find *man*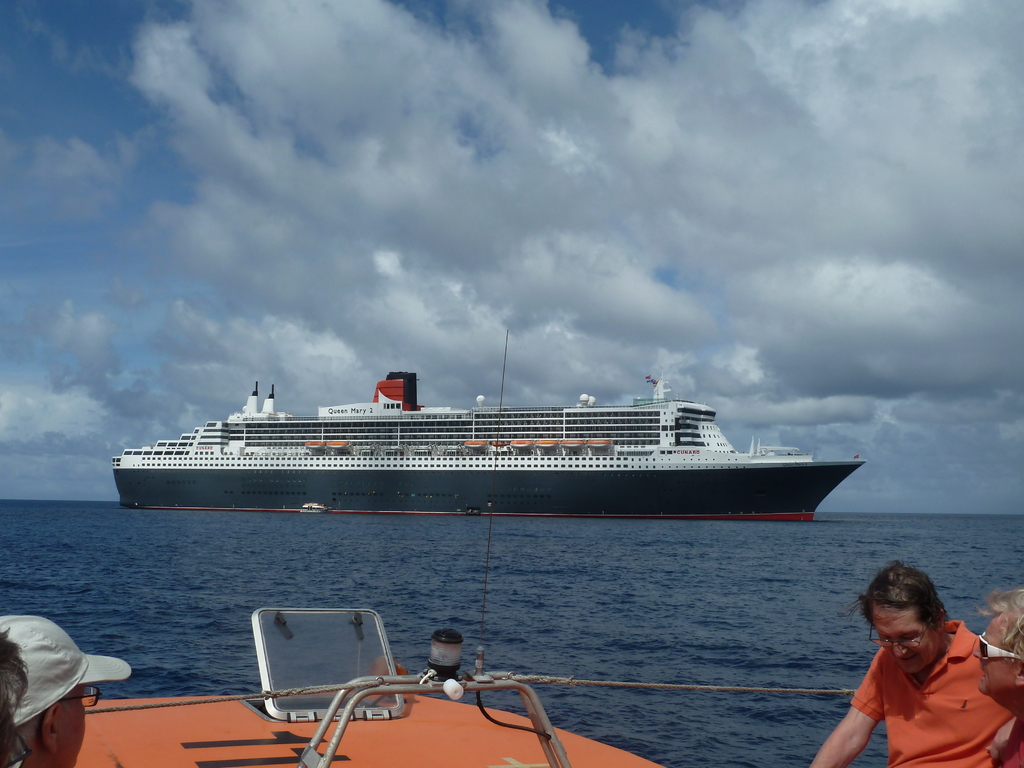
<region>812, 561, 1014, 767</region>
